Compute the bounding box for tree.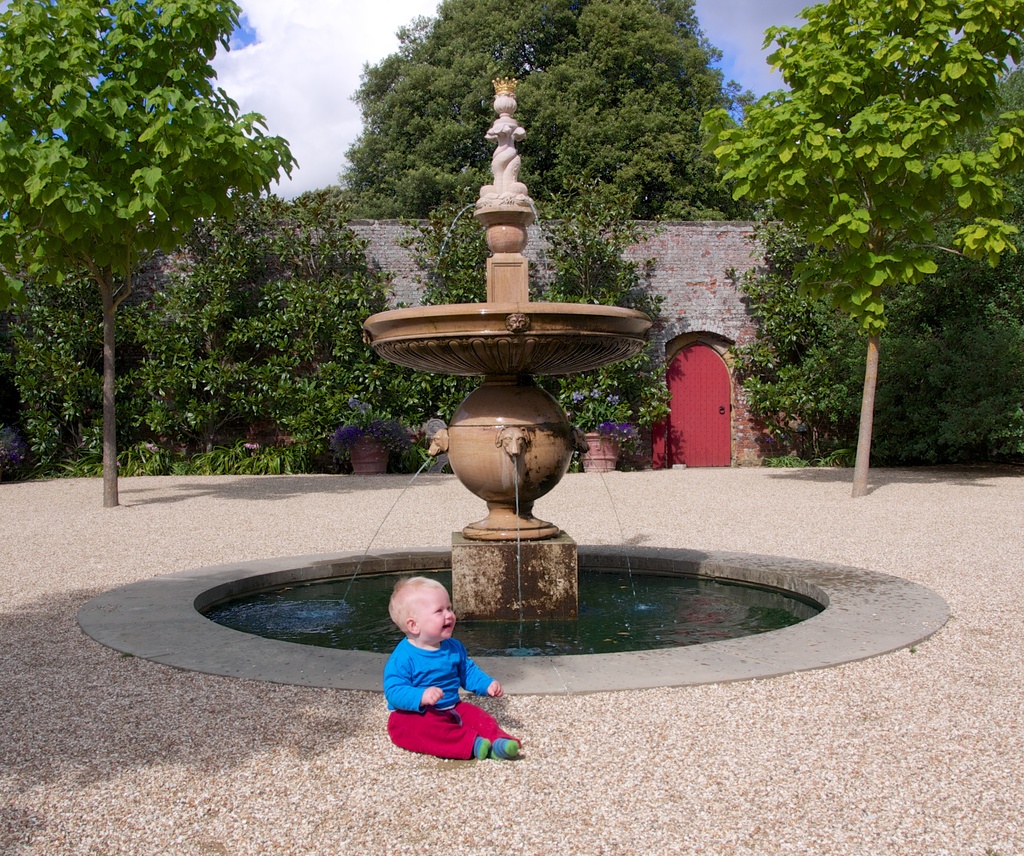
727,179,1023,450.
